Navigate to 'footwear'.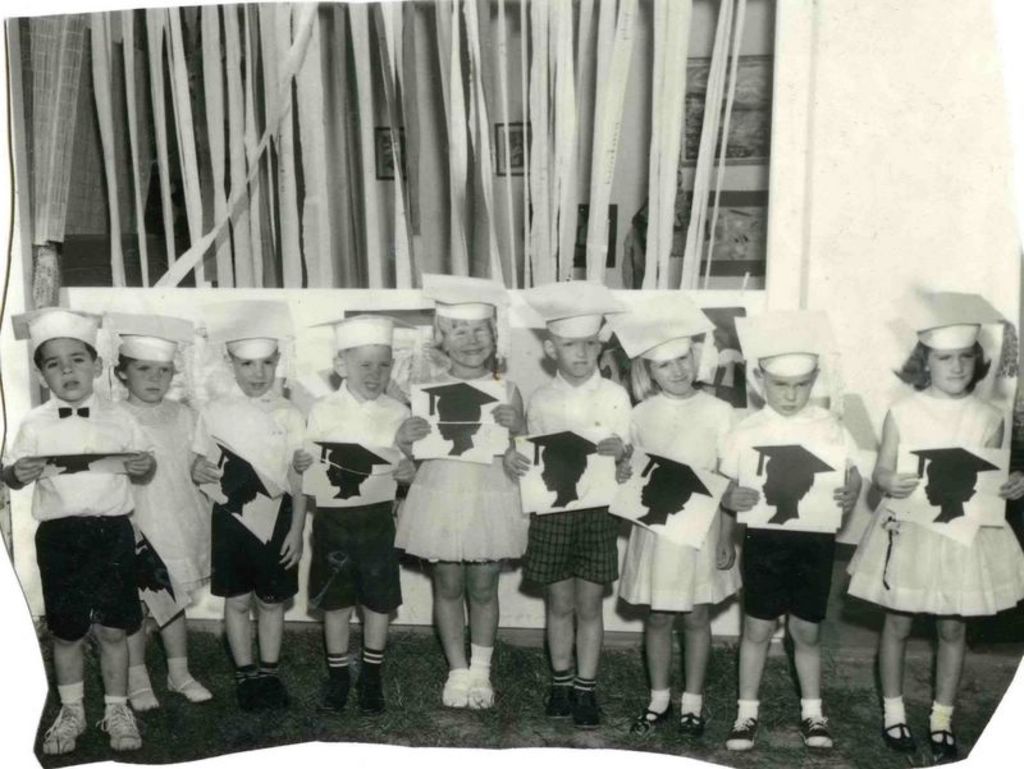
Navigation target: 547/676/577/718.
